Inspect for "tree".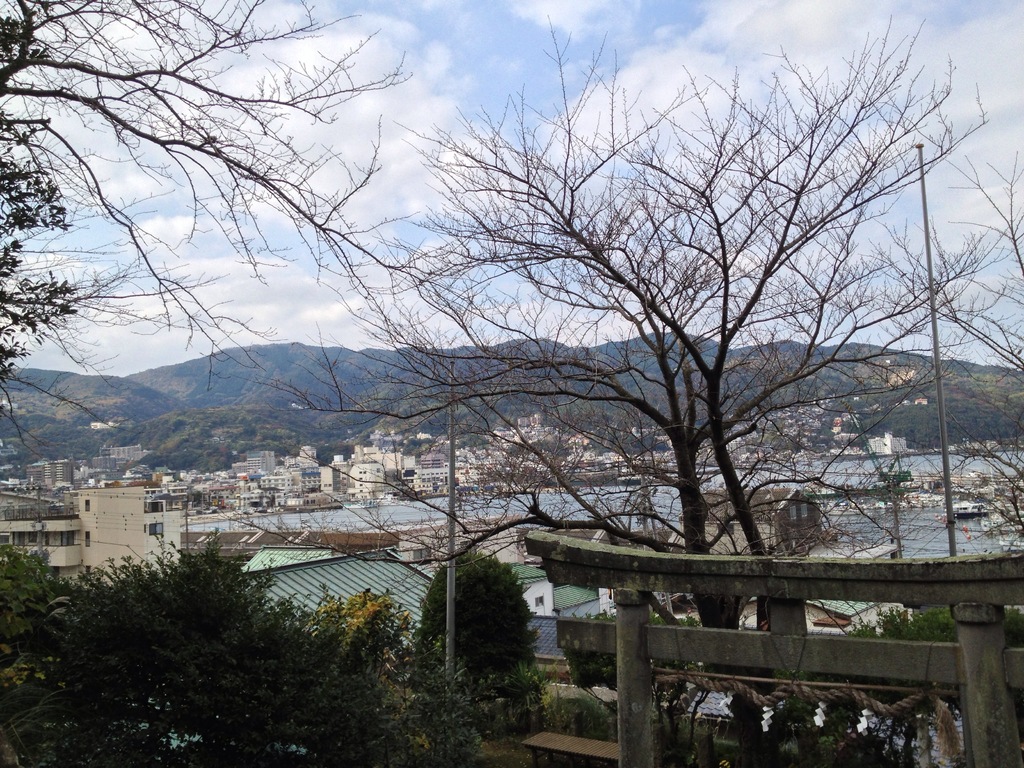
Inspection: x1=858 y1=147 x2=1023 y2=561.
